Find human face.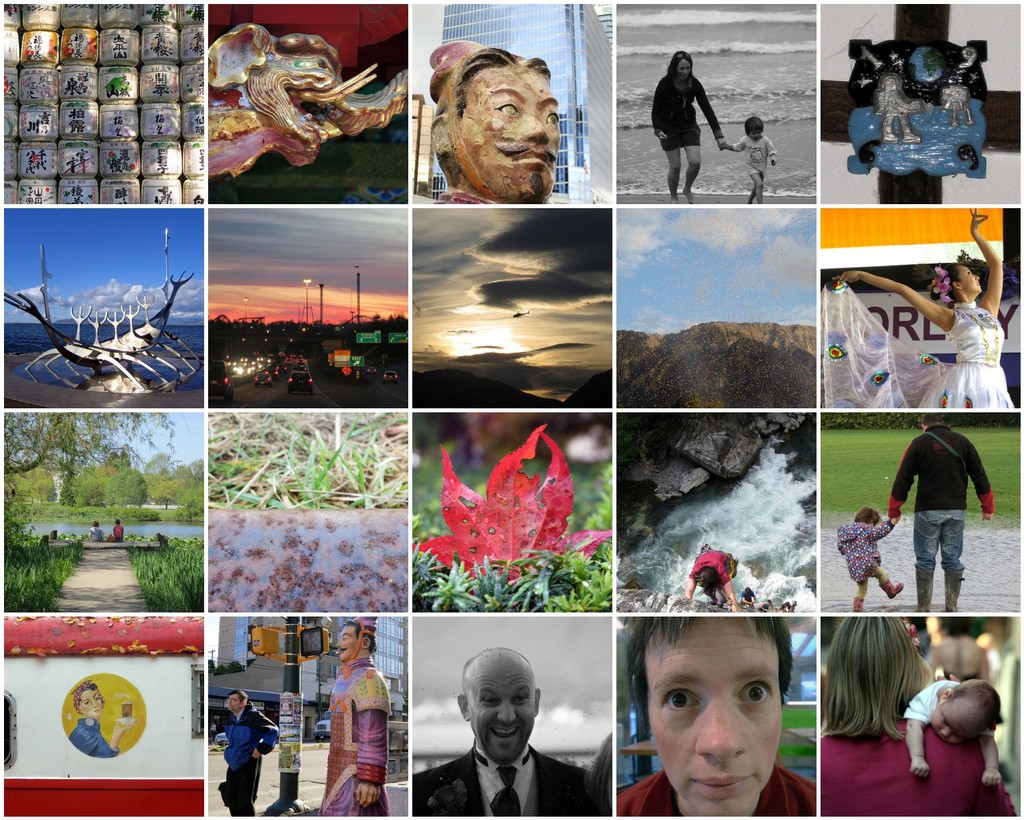
left=671, top=52, right=693, bottom=81.
